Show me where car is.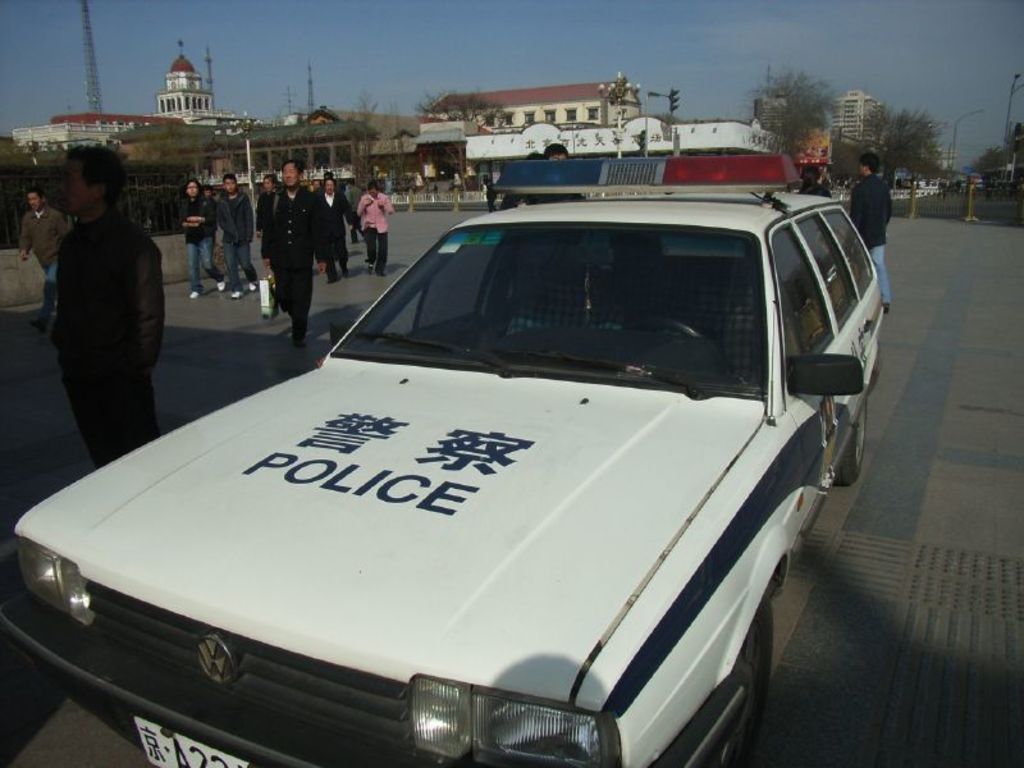
car is at region(0, 157, 887, 767).
